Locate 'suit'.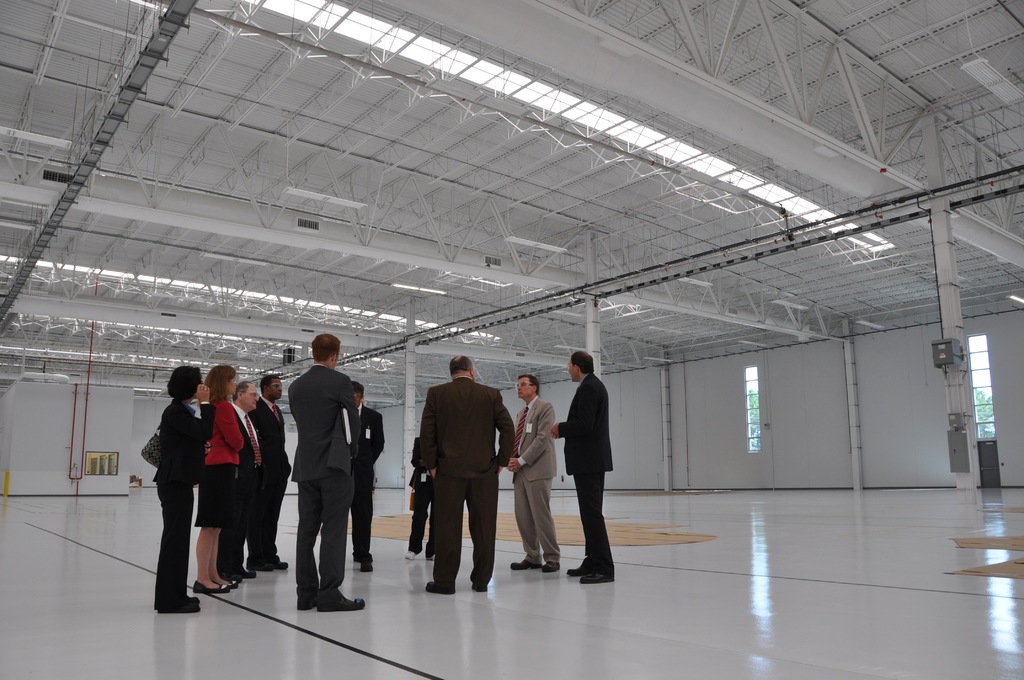
Bounding box: Rect(557, 370, 615, 567).
